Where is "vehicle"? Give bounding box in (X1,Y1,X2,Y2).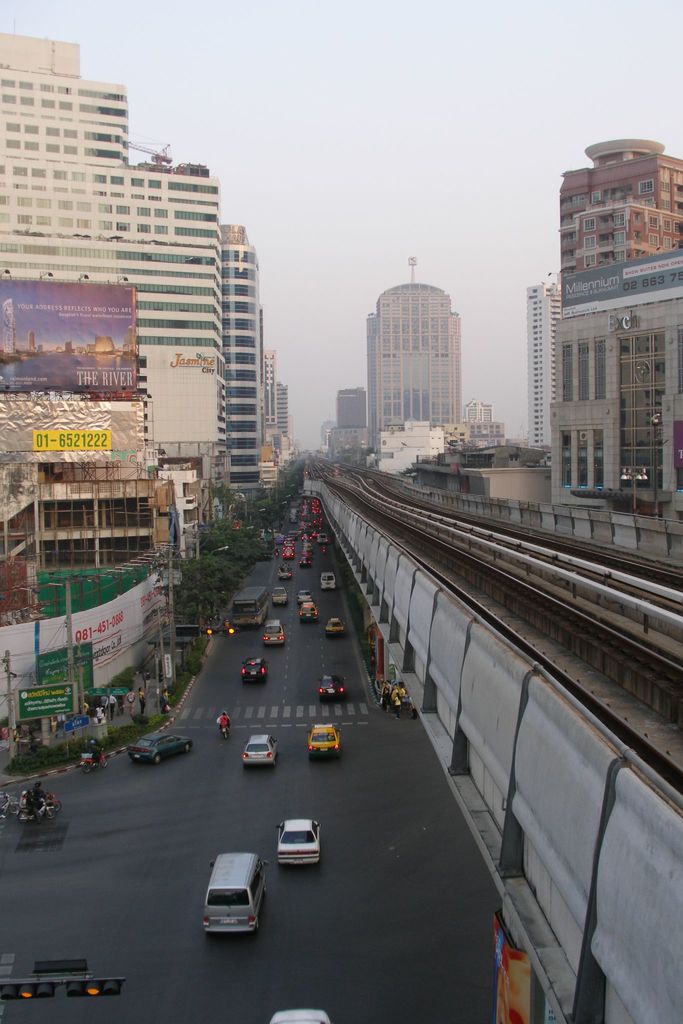
(305,723,343,758).
